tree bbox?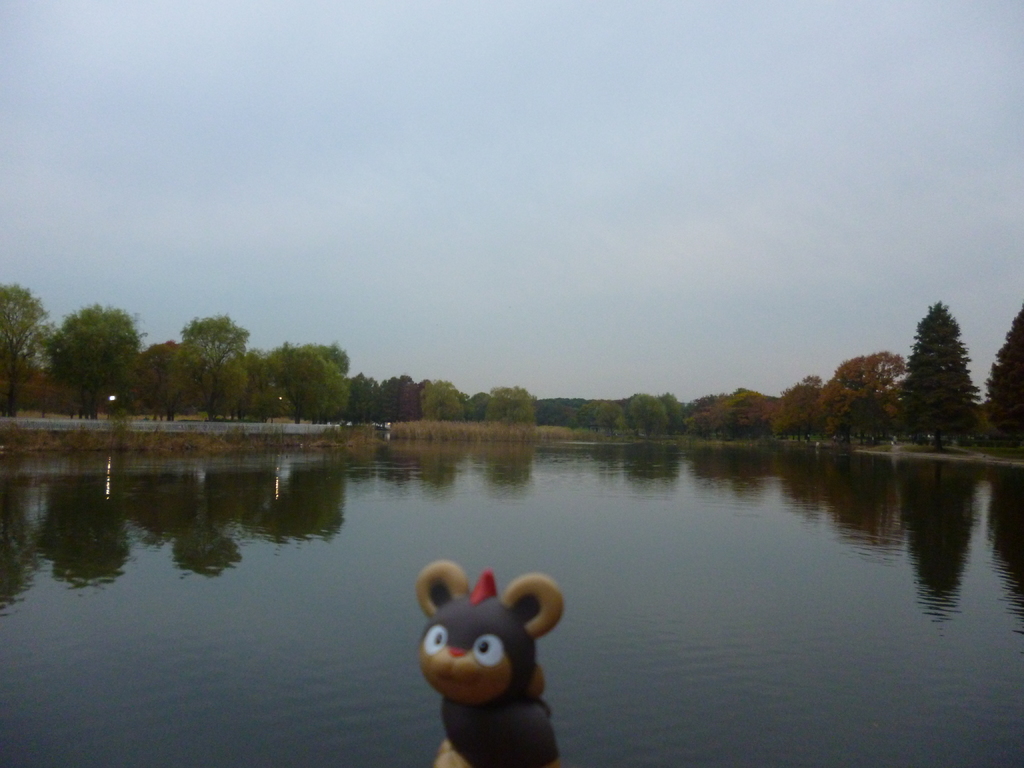
region(693, 383, 787, 446)
